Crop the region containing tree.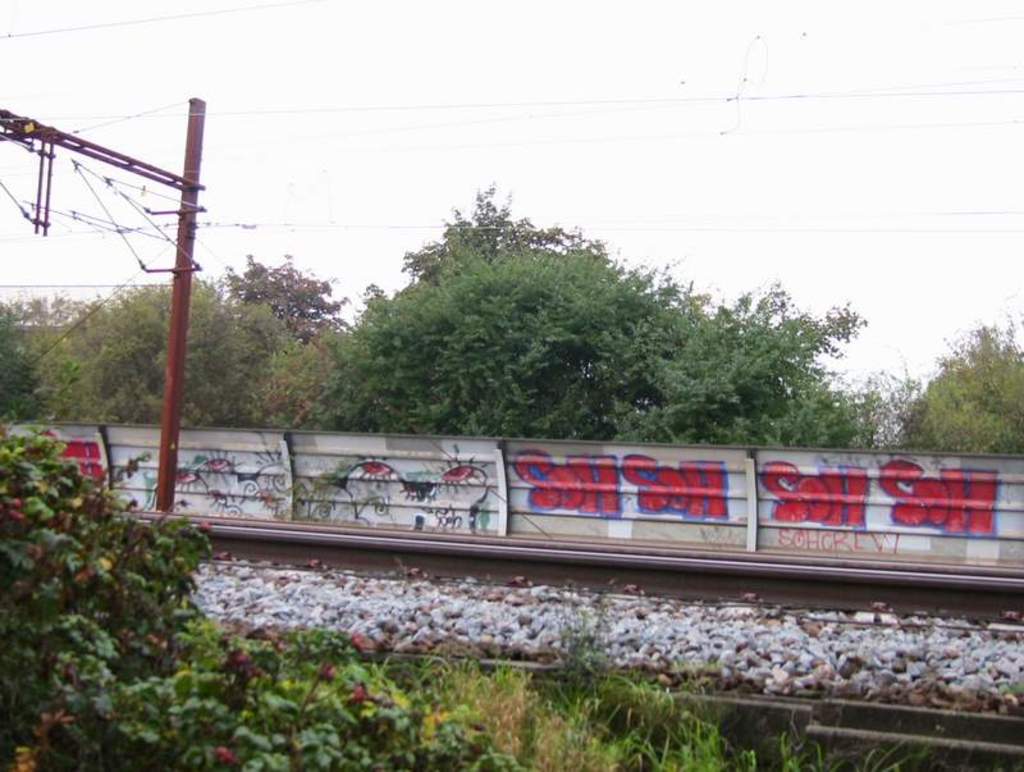
Crop region: bbox=(76, 273, 291, 425).
